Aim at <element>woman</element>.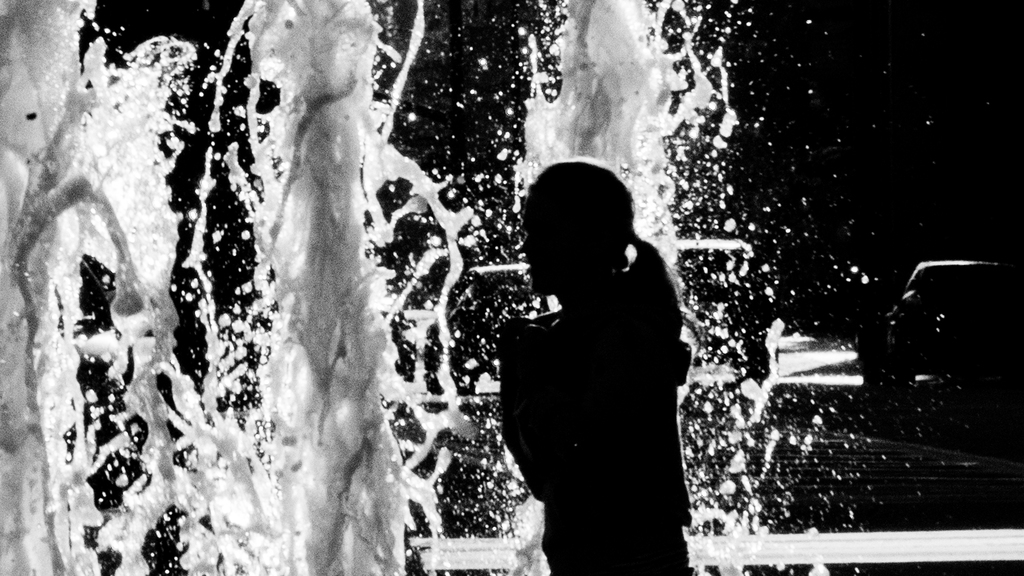
Aimed at bbox(472, 142, 703, 575).
